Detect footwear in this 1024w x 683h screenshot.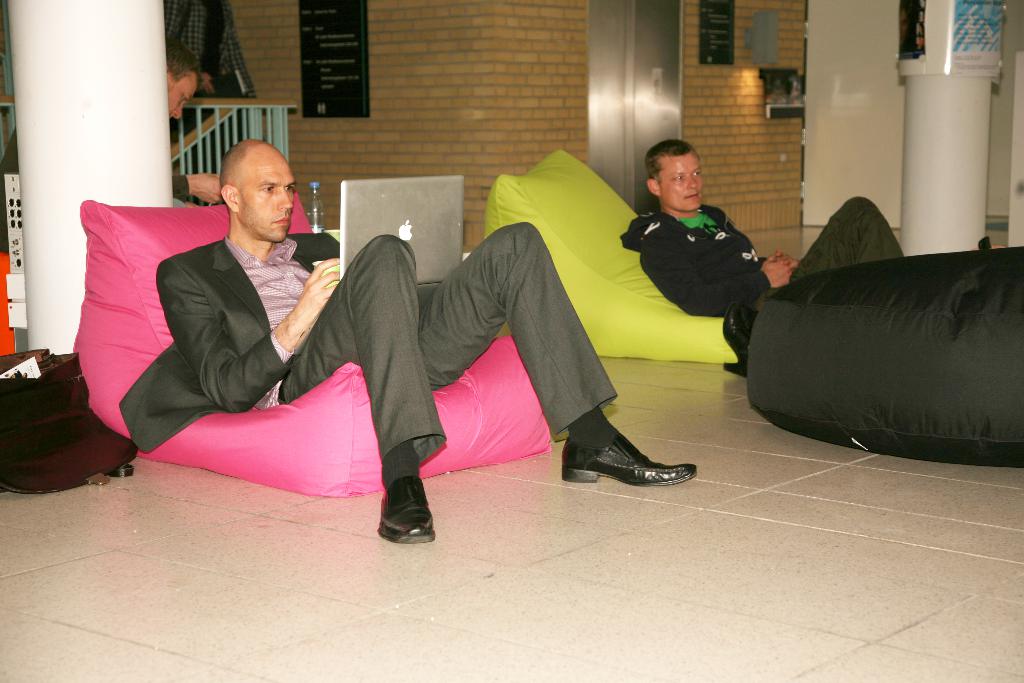
Detection: 723:303:752:379.
